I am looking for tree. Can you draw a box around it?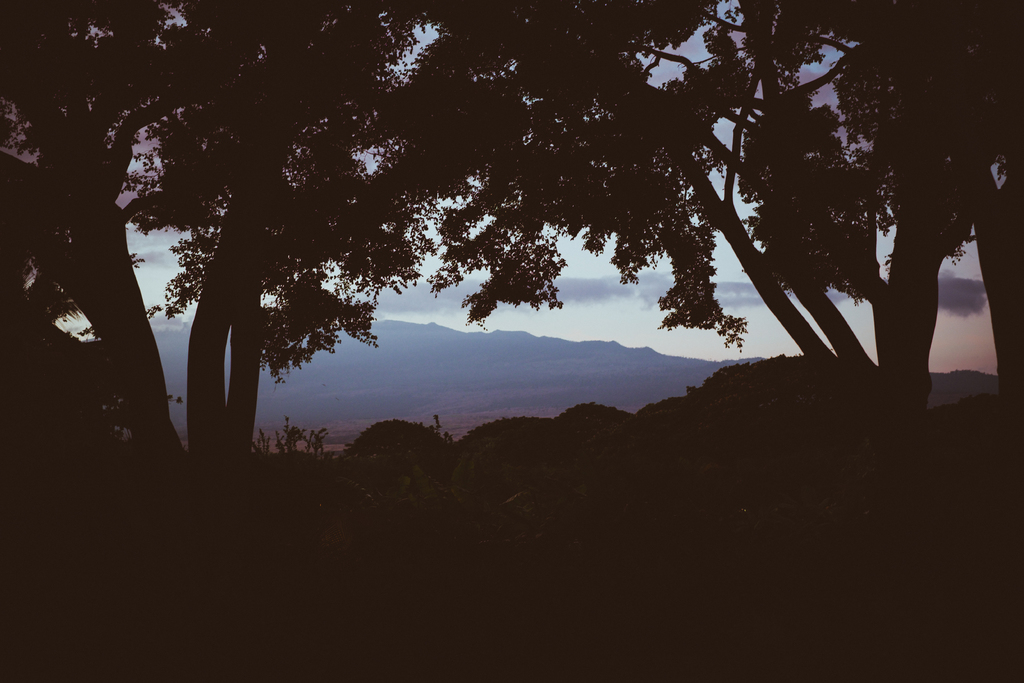
Sure, the bounding box is 0, 0, 283, 598.
